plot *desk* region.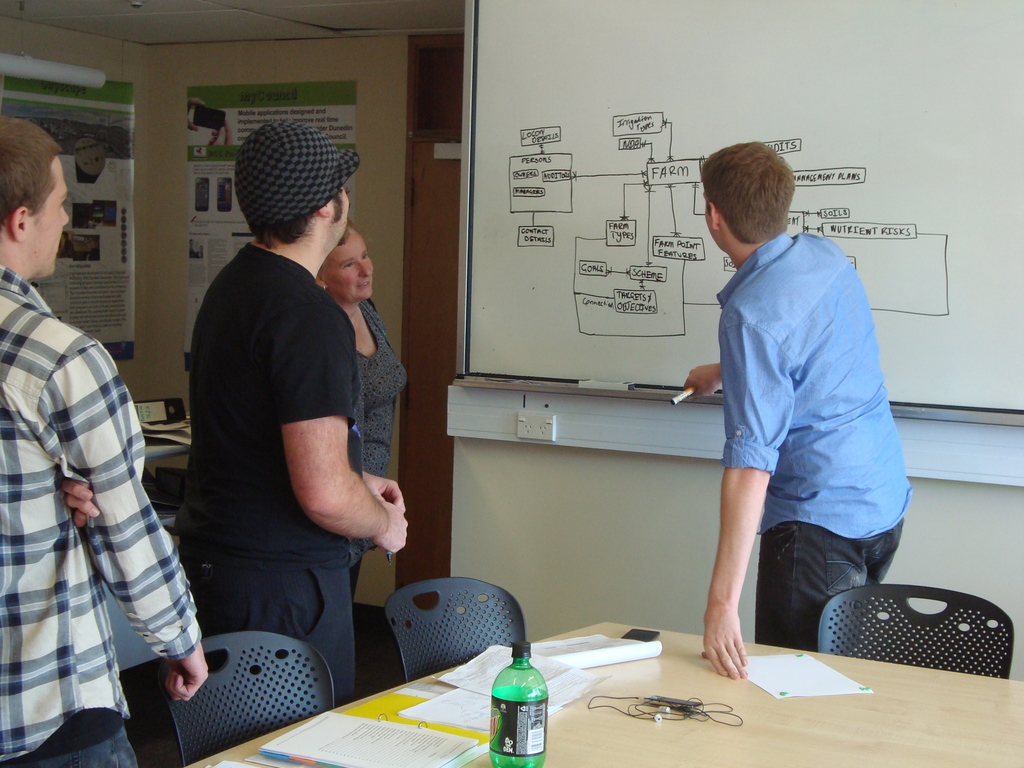
Plotted at 289, 588, 879, 758.
